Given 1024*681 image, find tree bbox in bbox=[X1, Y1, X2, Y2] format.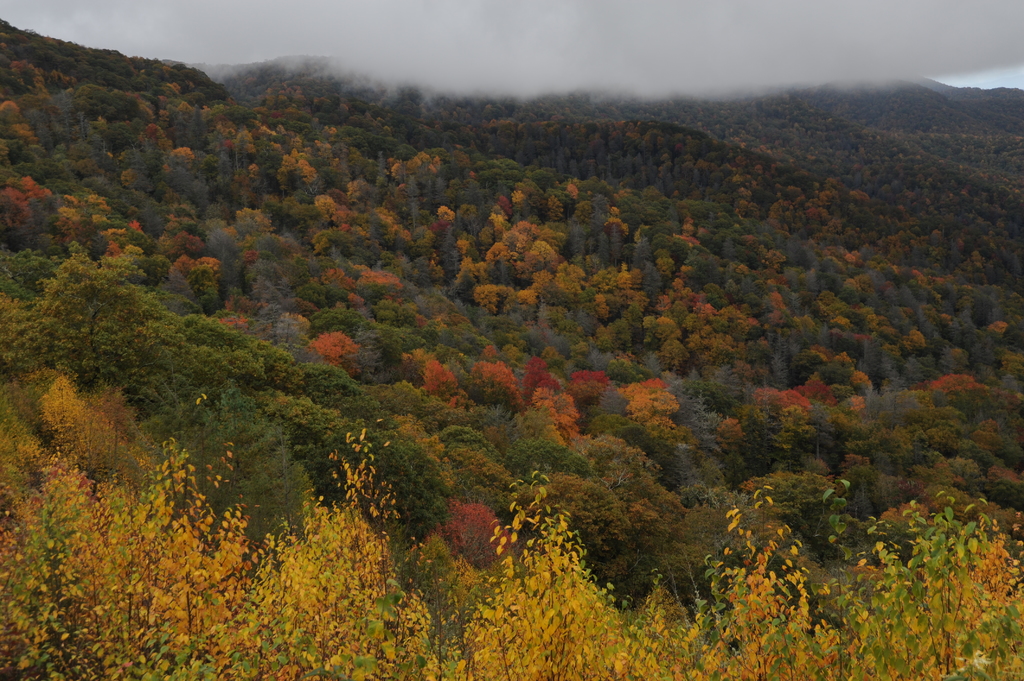
bbox=[0, 369, 266, 680].
